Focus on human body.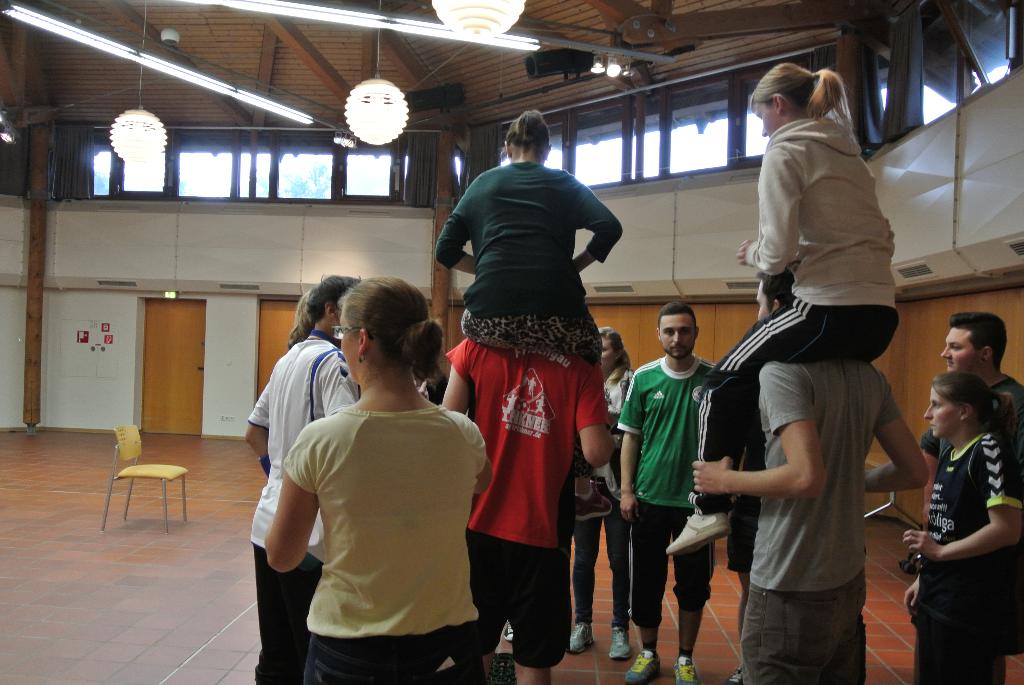
Focused at 434/104/623/356.
